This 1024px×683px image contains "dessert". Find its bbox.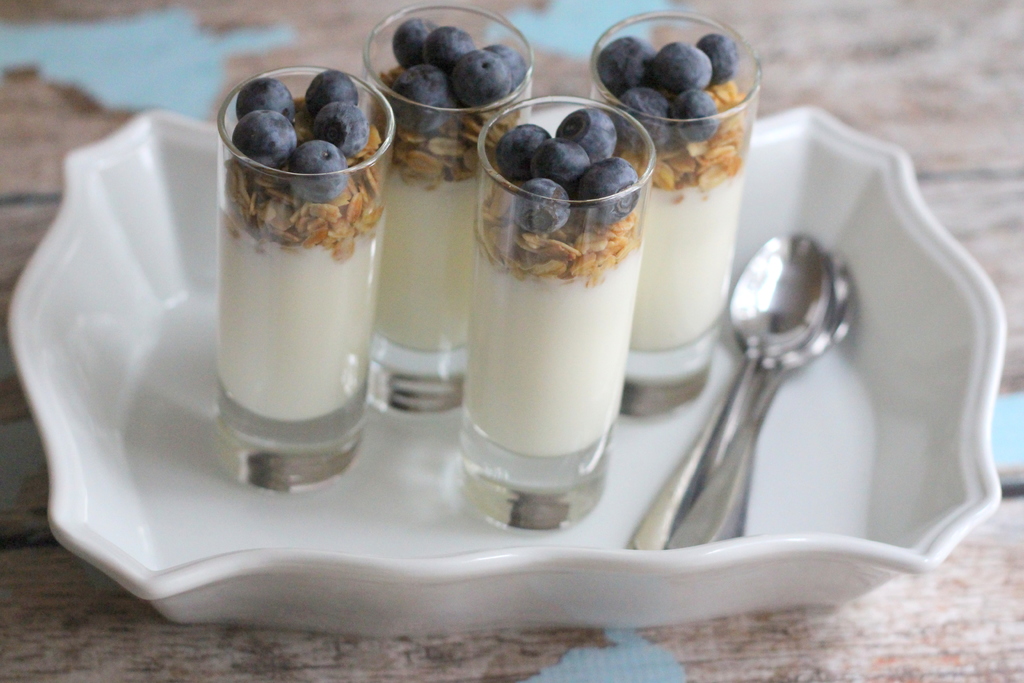
select_region(475, 110, 642, 454).
